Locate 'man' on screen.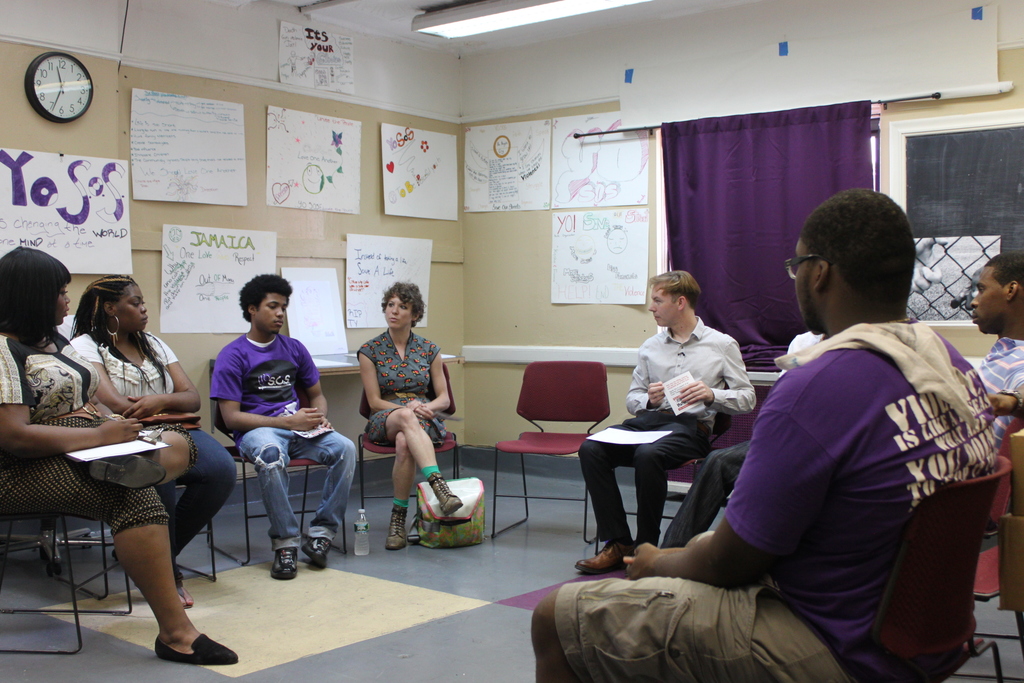
On screen at [left=563, top=268, right=757, bottom=580].
